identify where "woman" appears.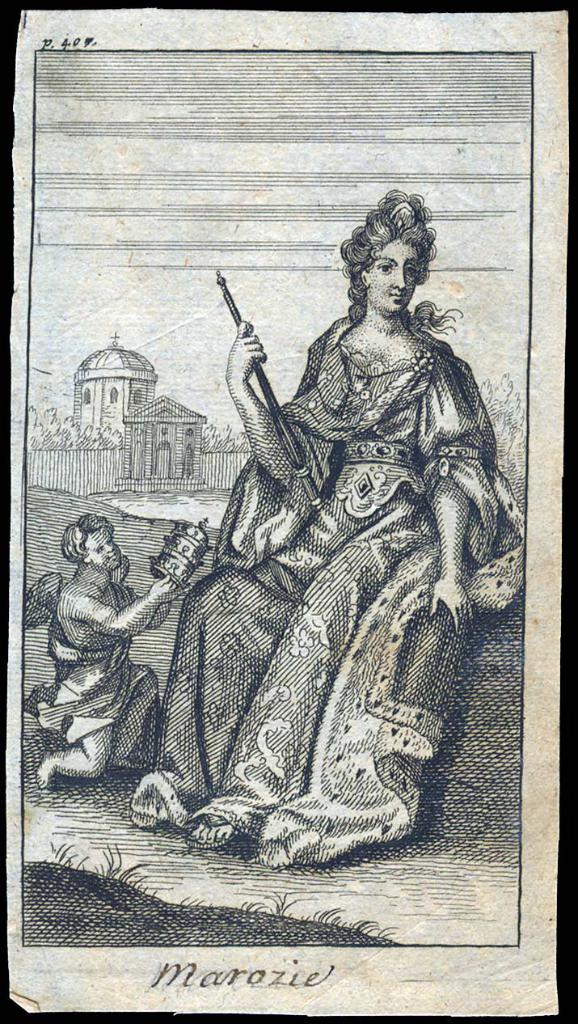
Appears at Rect(115, 165, 509, 879).
